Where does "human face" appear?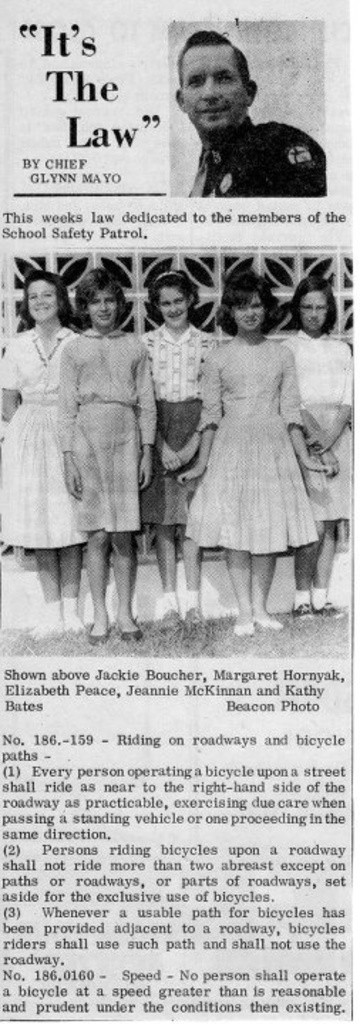
Appears at 28:282:55:324.
